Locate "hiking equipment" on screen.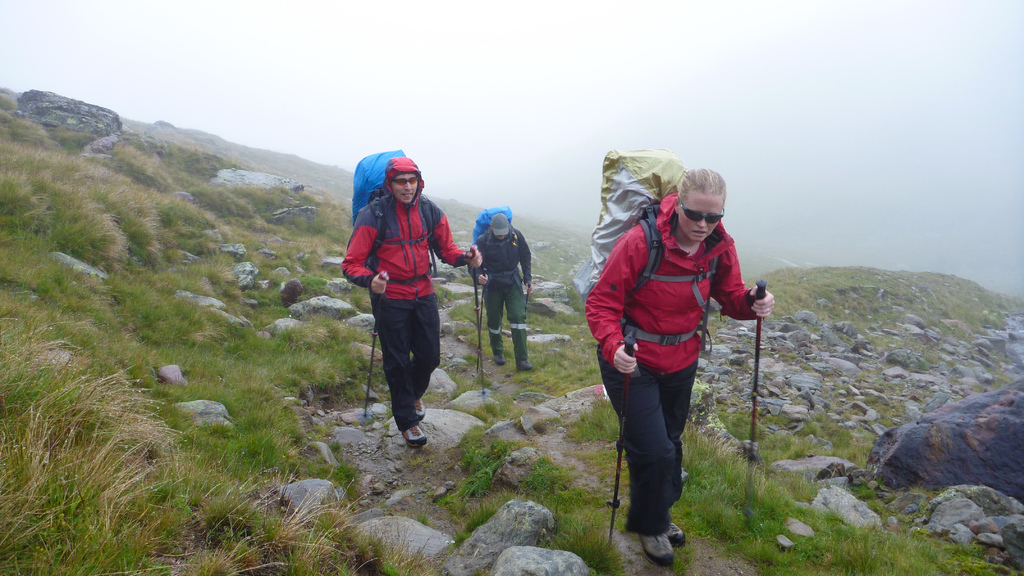
On screen at [554, 140, 742, 336].
